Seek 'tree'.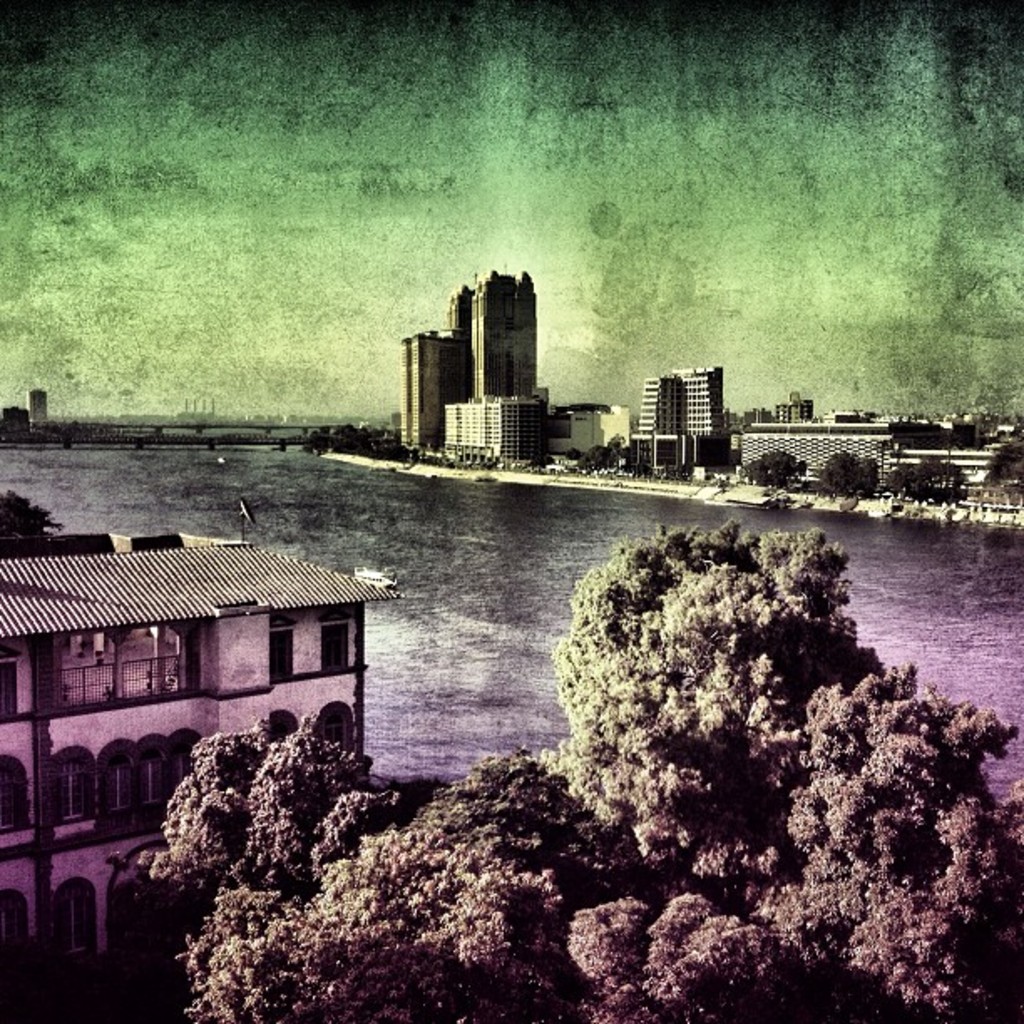
{"left": 146, "top": 517, "right": 1022, "bottom": 1022}.
